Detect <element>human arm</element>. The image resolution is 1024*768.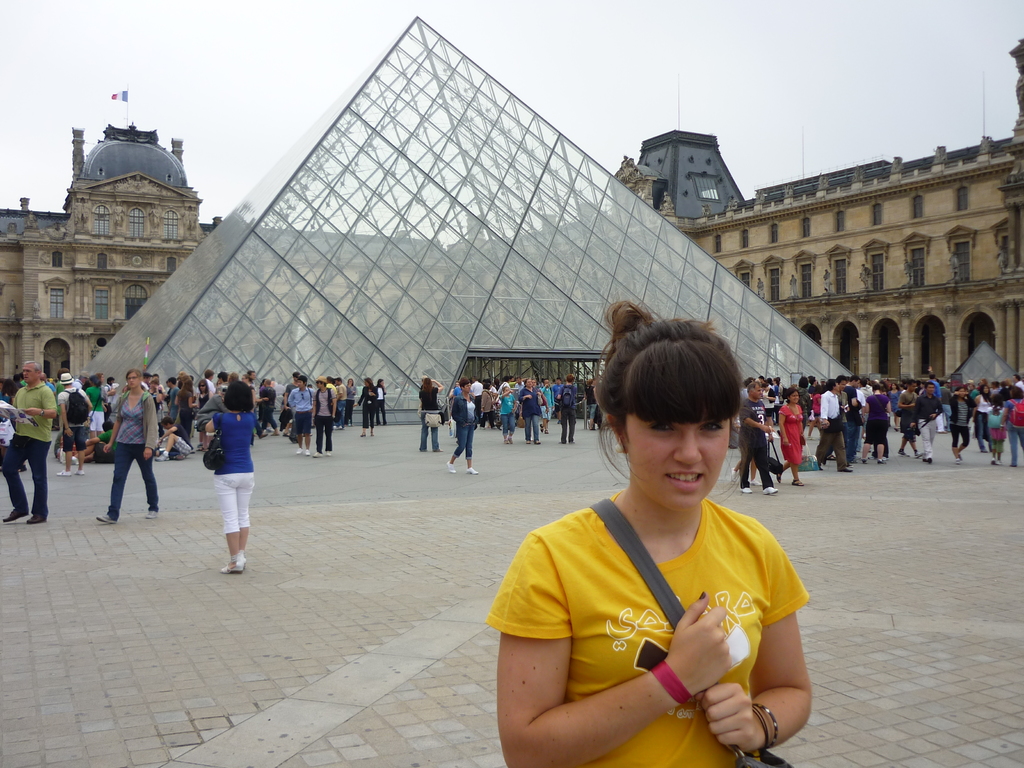
[909, 395, 919, 426].
